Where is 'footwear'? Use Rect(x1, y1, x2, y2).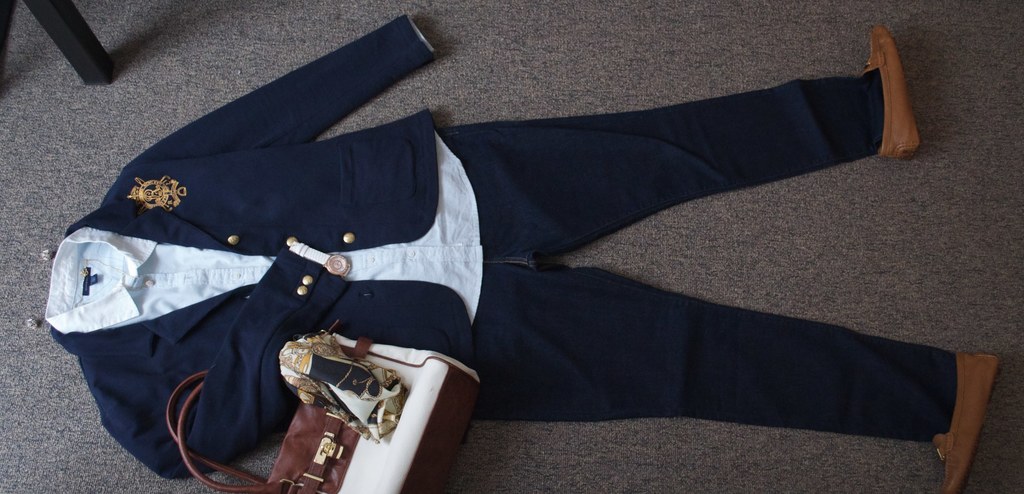
Rect(862, 39, 938, 164).
